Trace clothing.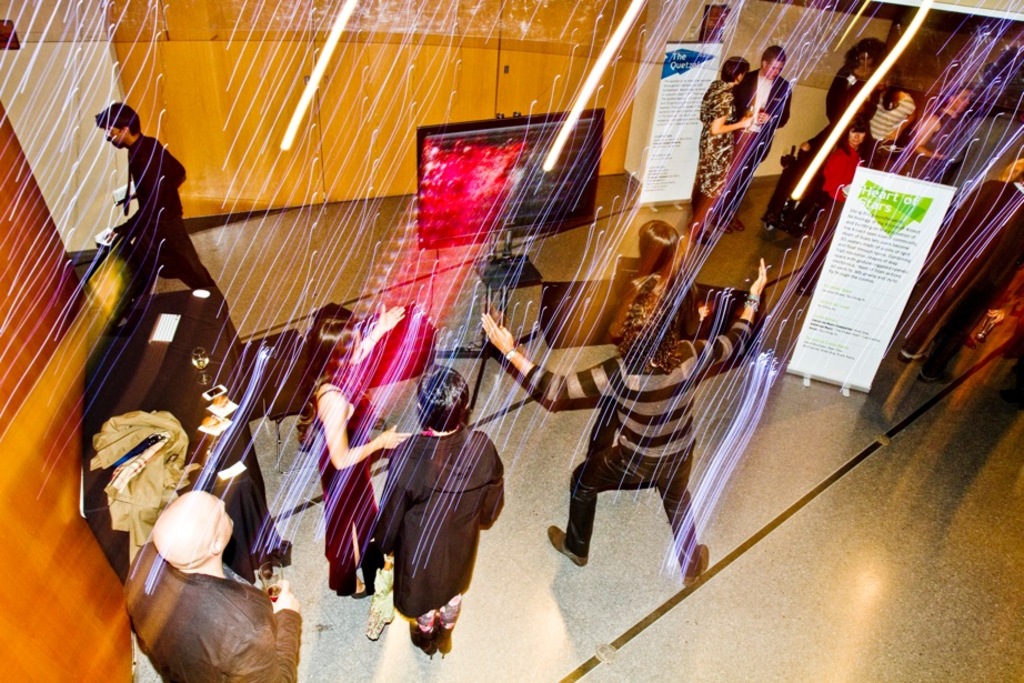
Traced to l=301, t=360, r=389, b=597.
